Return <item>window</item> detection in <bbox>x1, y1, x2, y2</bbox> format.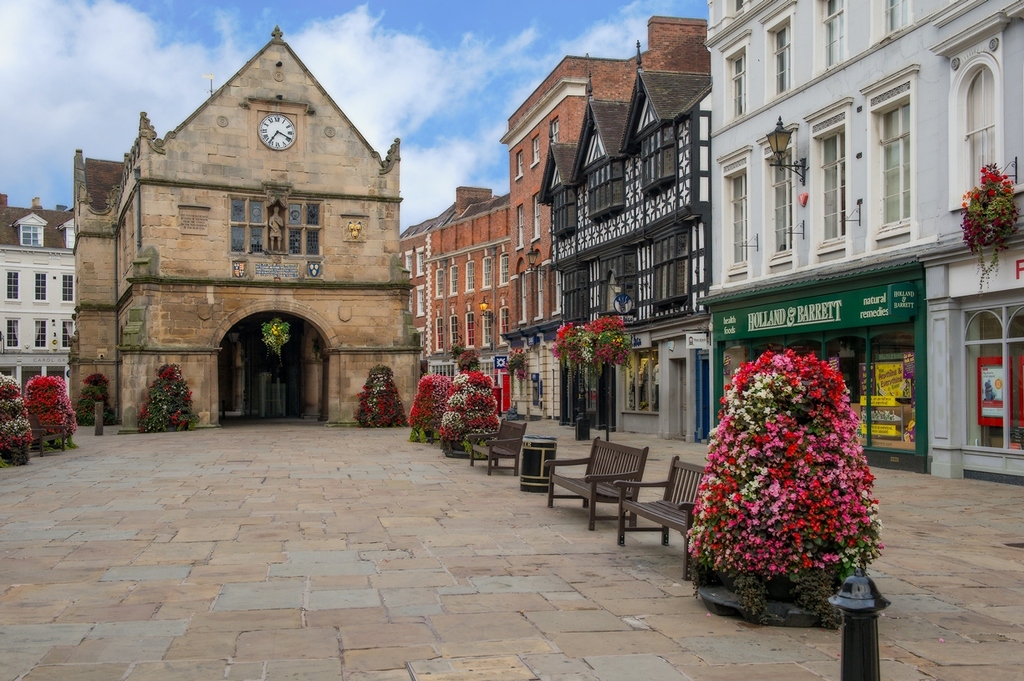
<bbox>530, 264, 542, 325</bbox>.
